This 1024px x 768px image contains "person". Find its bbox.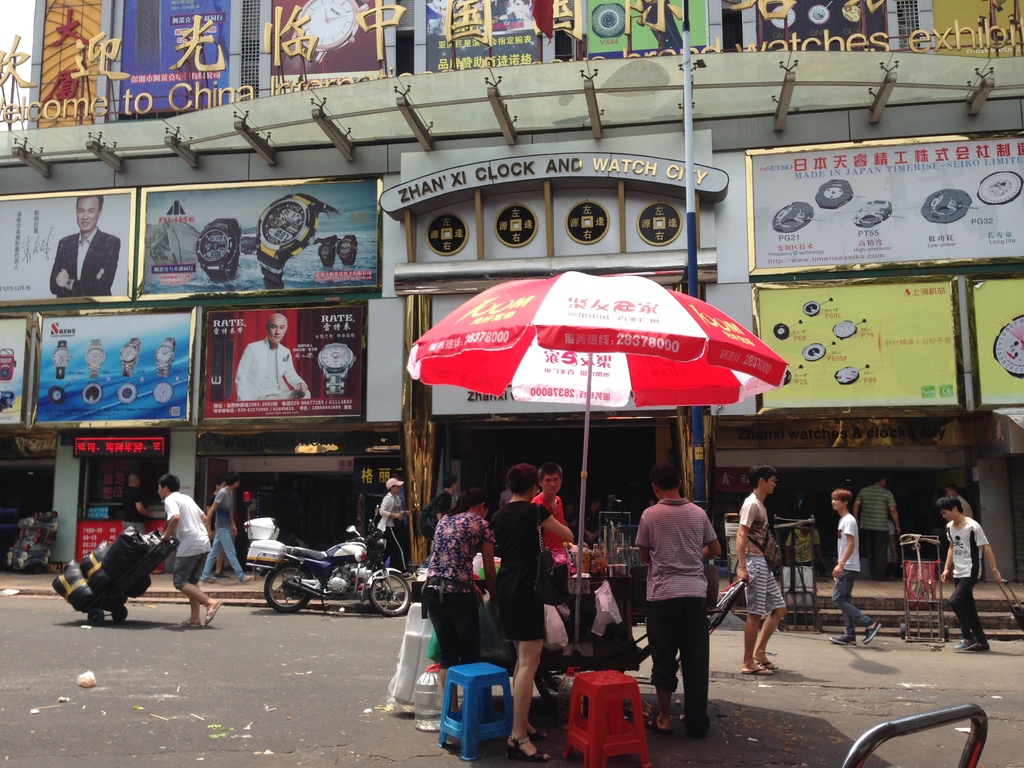
bbox=(831, 490, 882, 647).
